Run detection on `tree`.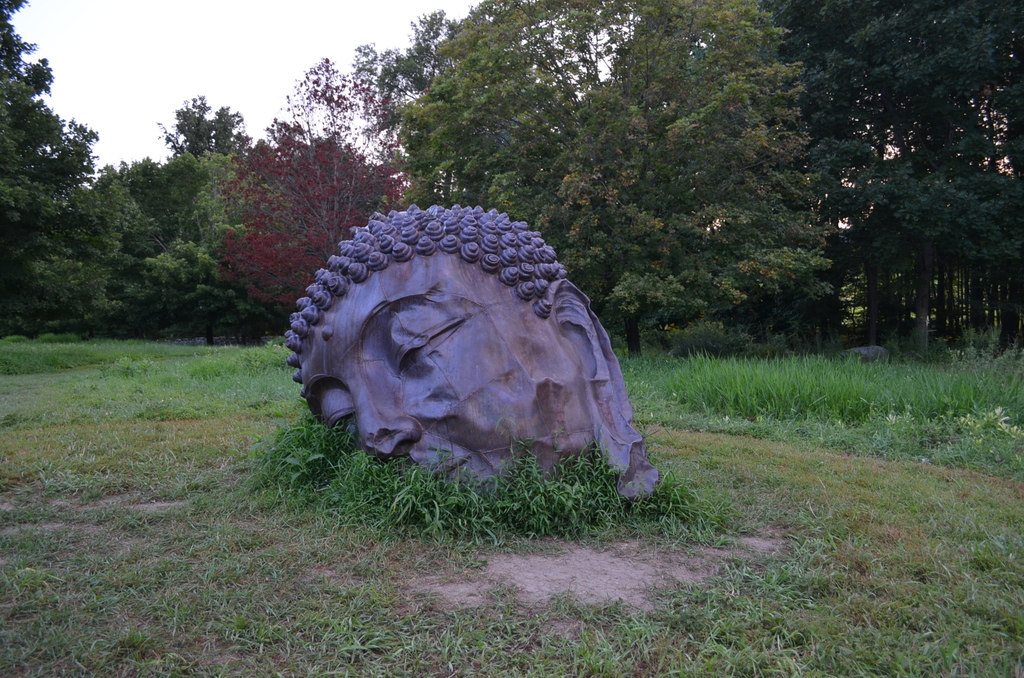
Result: BBox(140, 91, 260, 319).
